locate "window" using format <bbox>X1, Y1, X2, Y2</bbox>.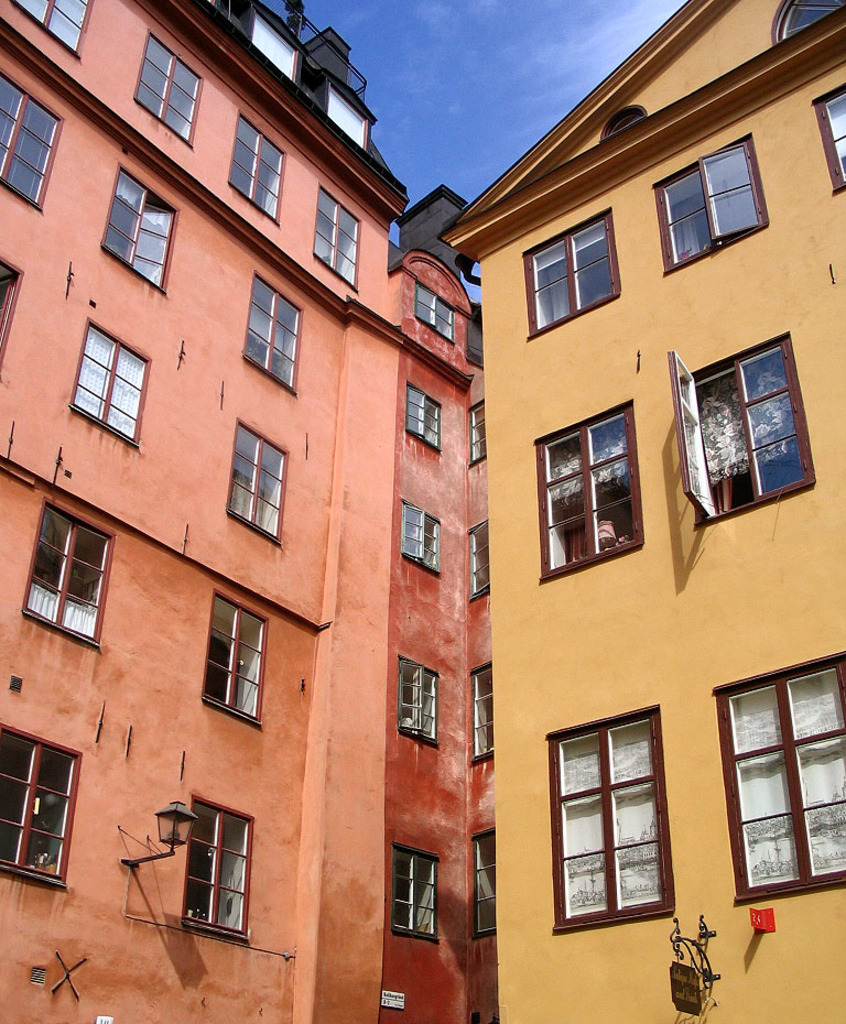
<bbox>458, 510, 493, 597</bbox>.
